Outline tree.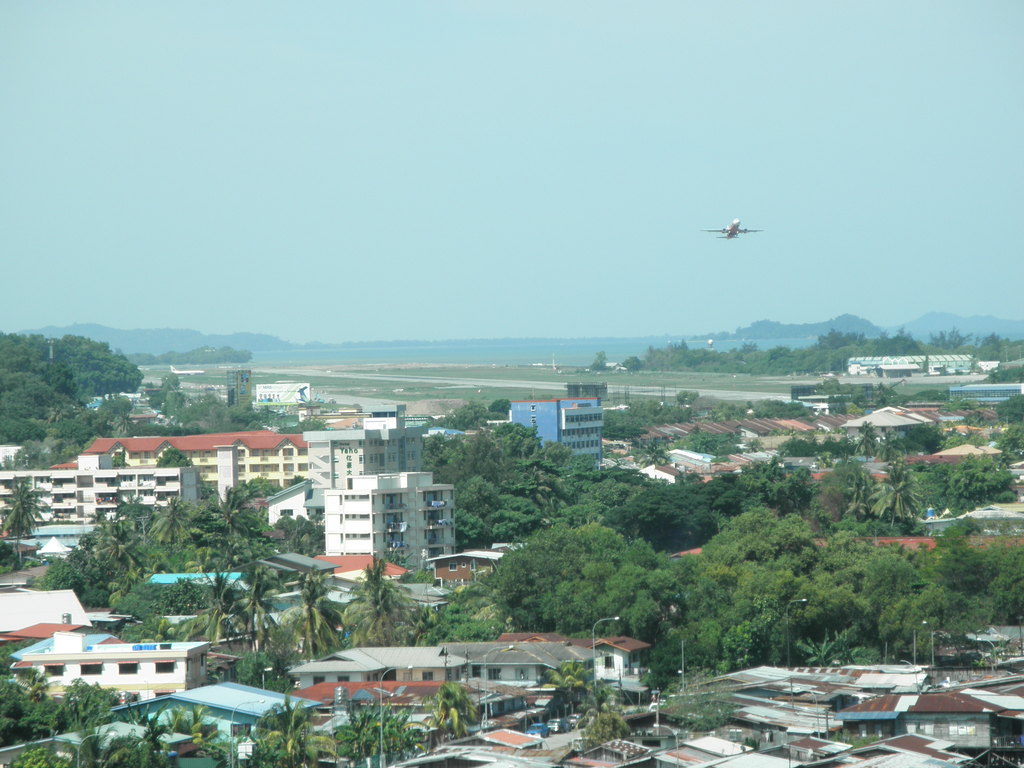
Outline: box=[660, 691, 735, 732].
